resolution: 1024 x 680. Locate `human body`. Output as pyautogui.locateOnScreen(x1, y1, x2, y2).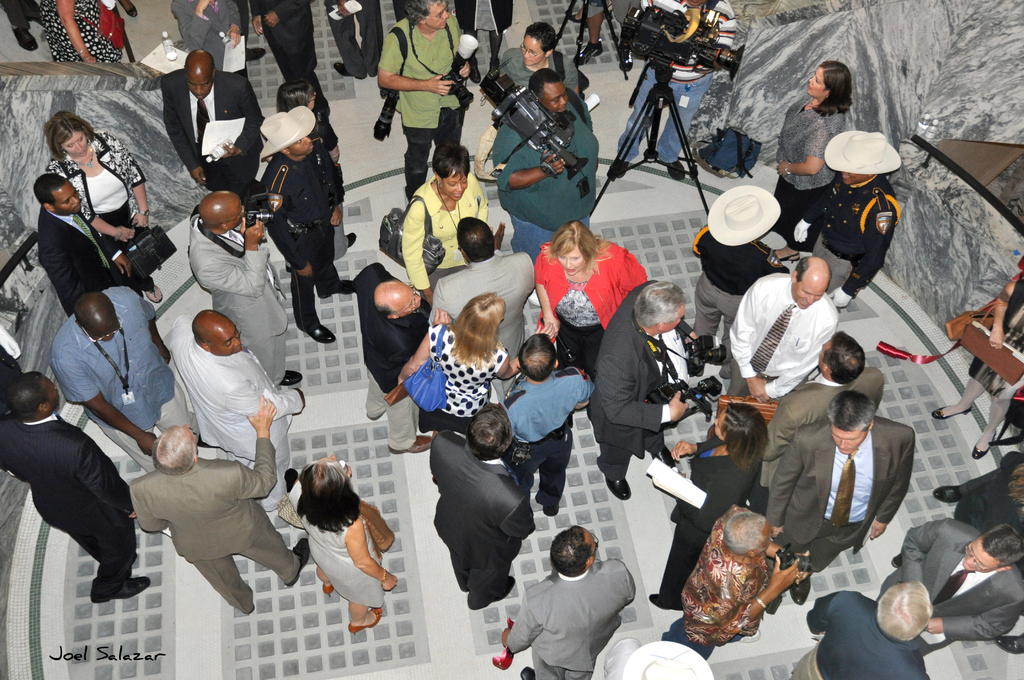
pyautogui.locateOnScreen(397, 136, 488, 302).
